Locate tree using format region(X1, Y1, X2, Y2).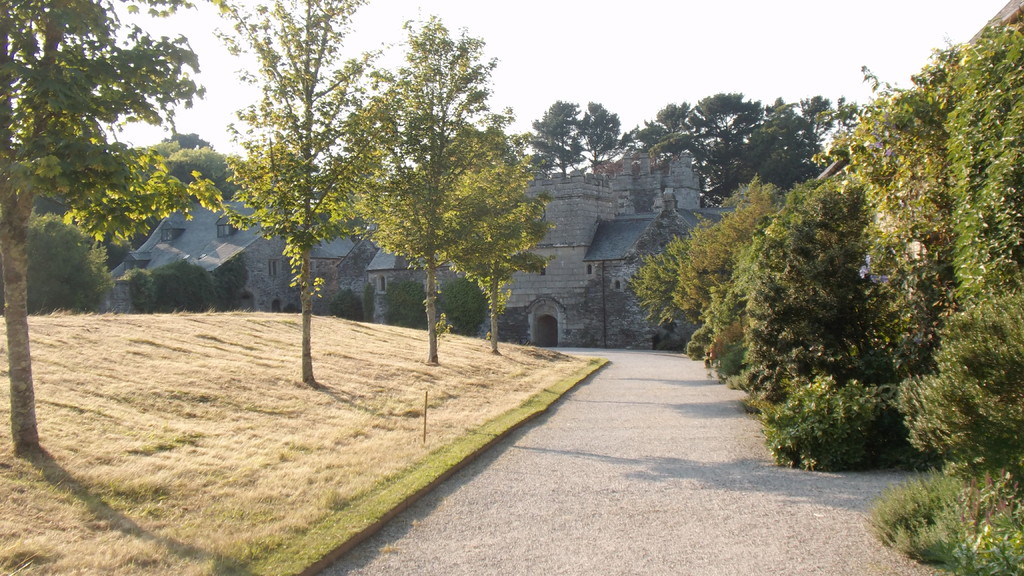
region(443, 129, 553, 351).
